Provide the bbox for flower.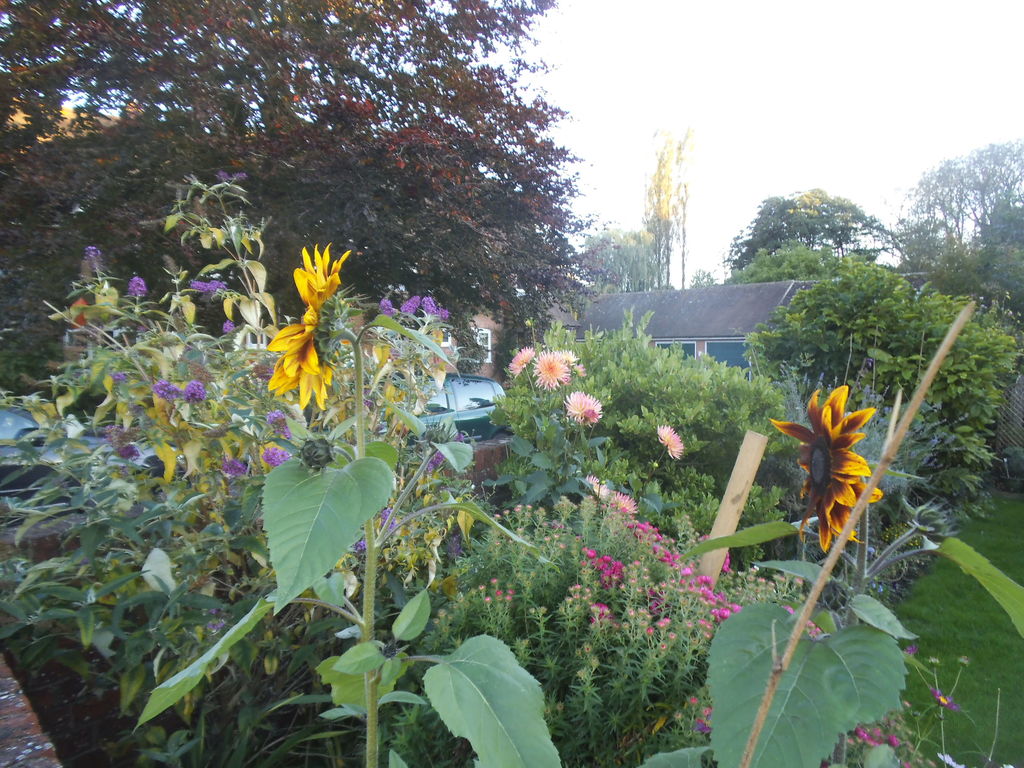
crop(131, 278, 148, 298).
